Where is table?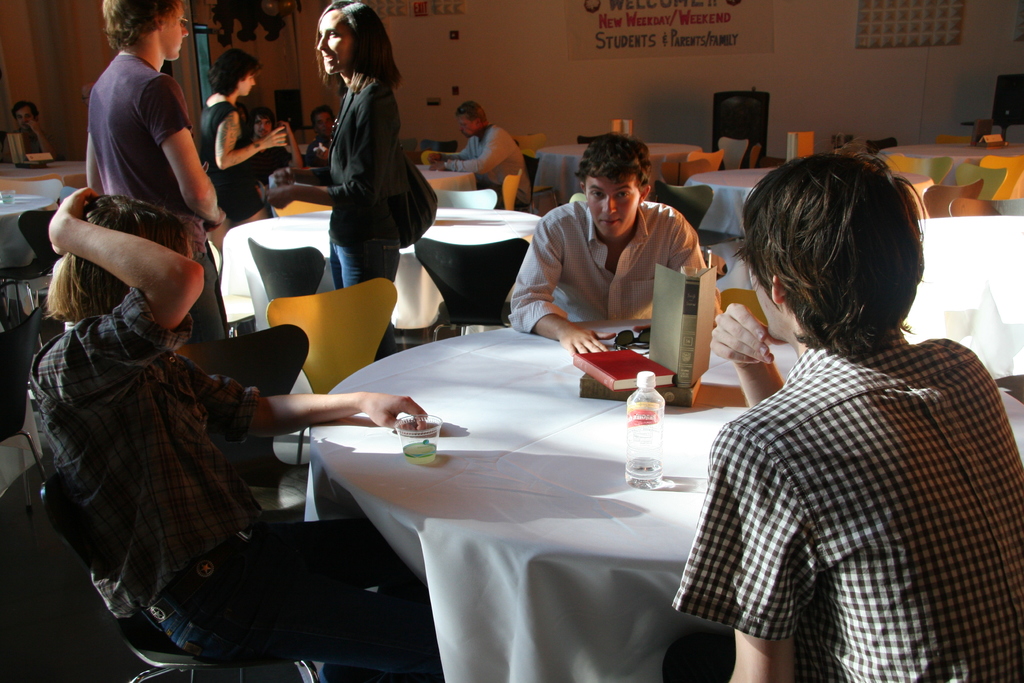
<bbox>687, 164, 934, 235</bbox>.
